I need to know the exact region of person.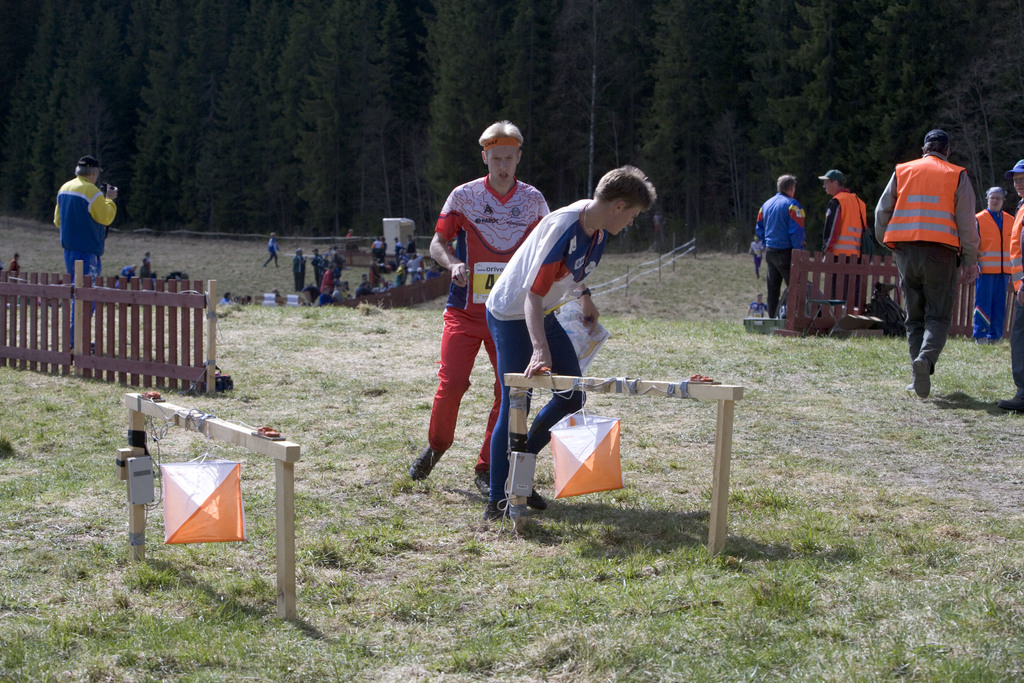
Region: <box>291,247,305,293</box>.
